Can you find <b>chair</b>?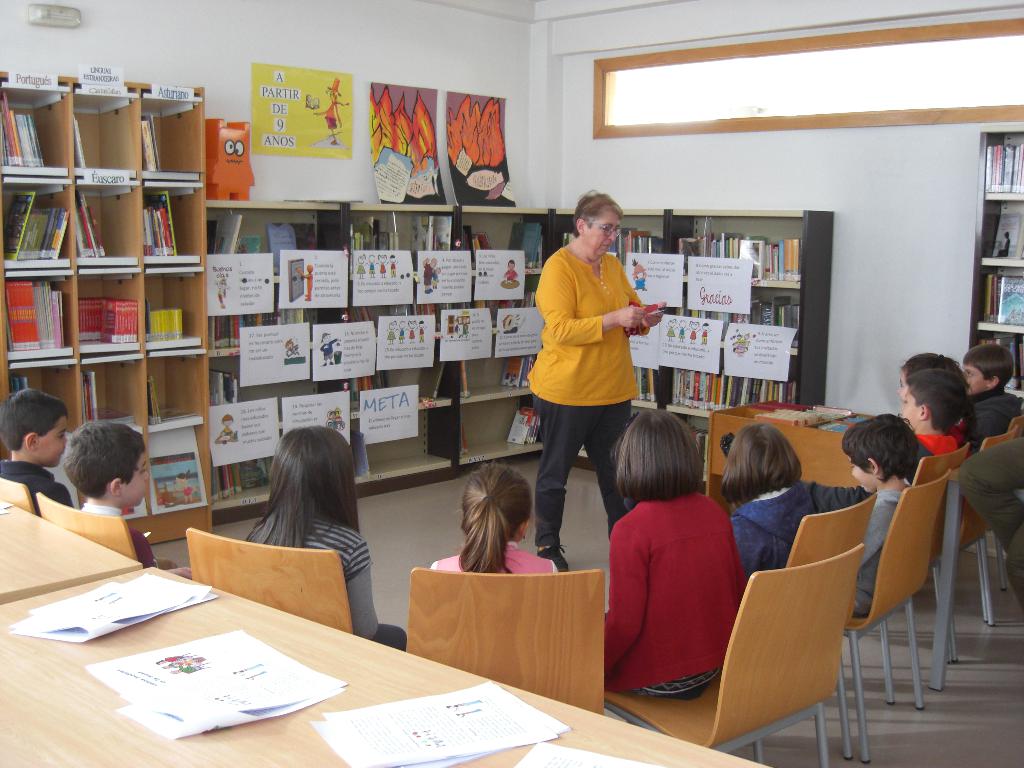
Yes, bounding box: [x1=406, y1=566, x2=604, y2=719].
